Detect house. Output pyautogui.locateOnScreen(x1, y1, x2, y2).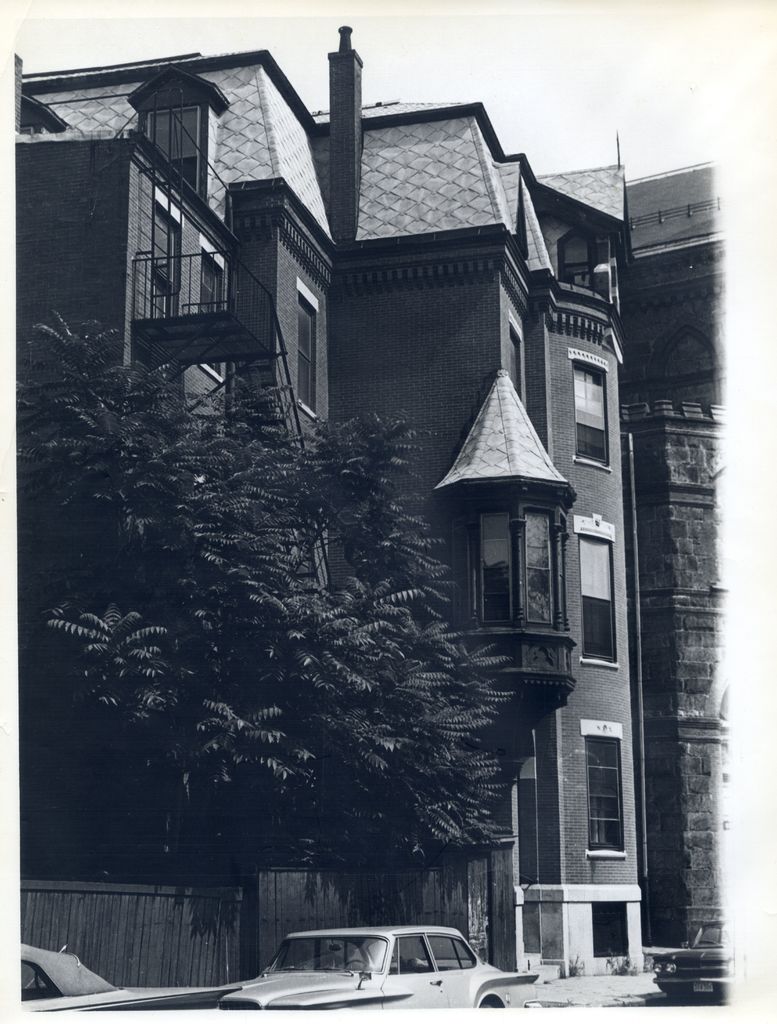
pyautogui.locateOnScreen(6, 24, 725, 1014).
